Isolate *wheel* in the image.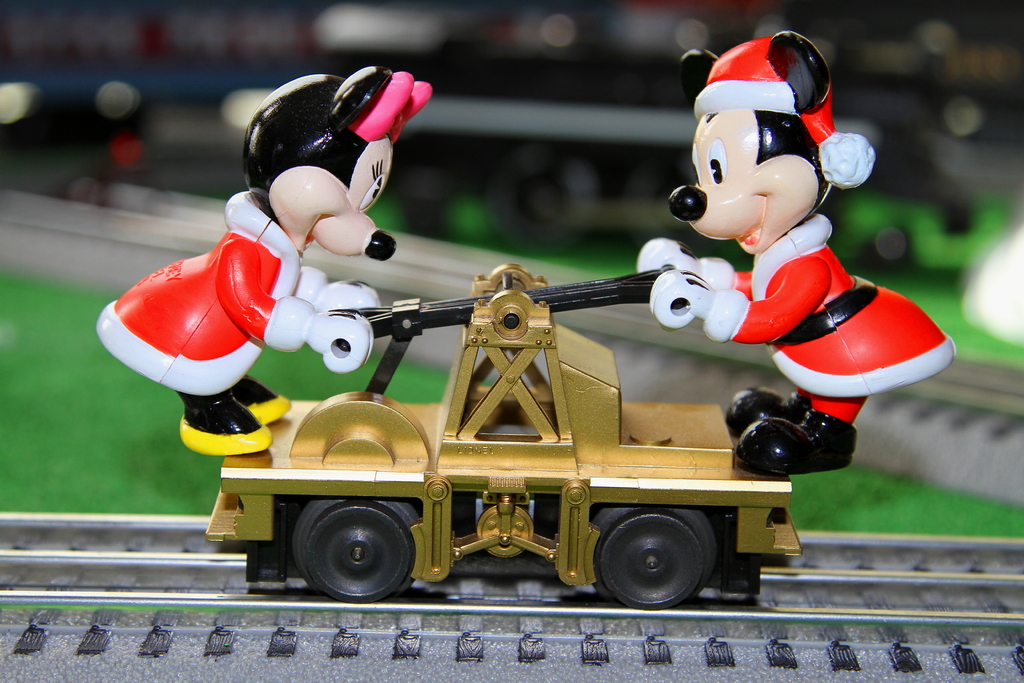
Isolated region: 293,497,420,604.
